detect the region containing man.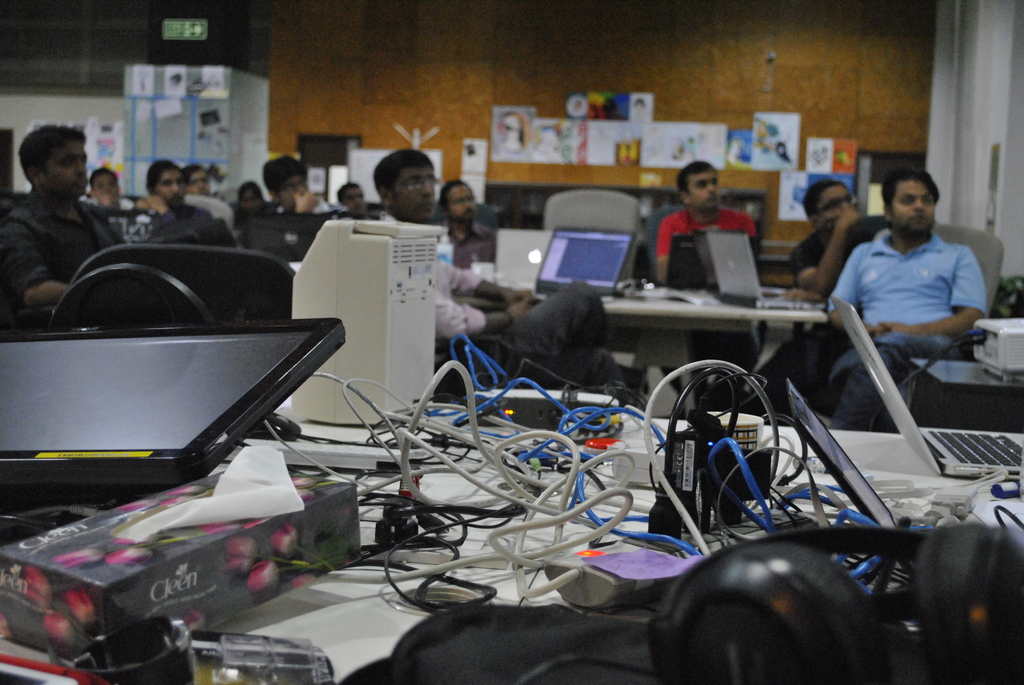
x1=83, y1=167, x2=154, y2=243.
